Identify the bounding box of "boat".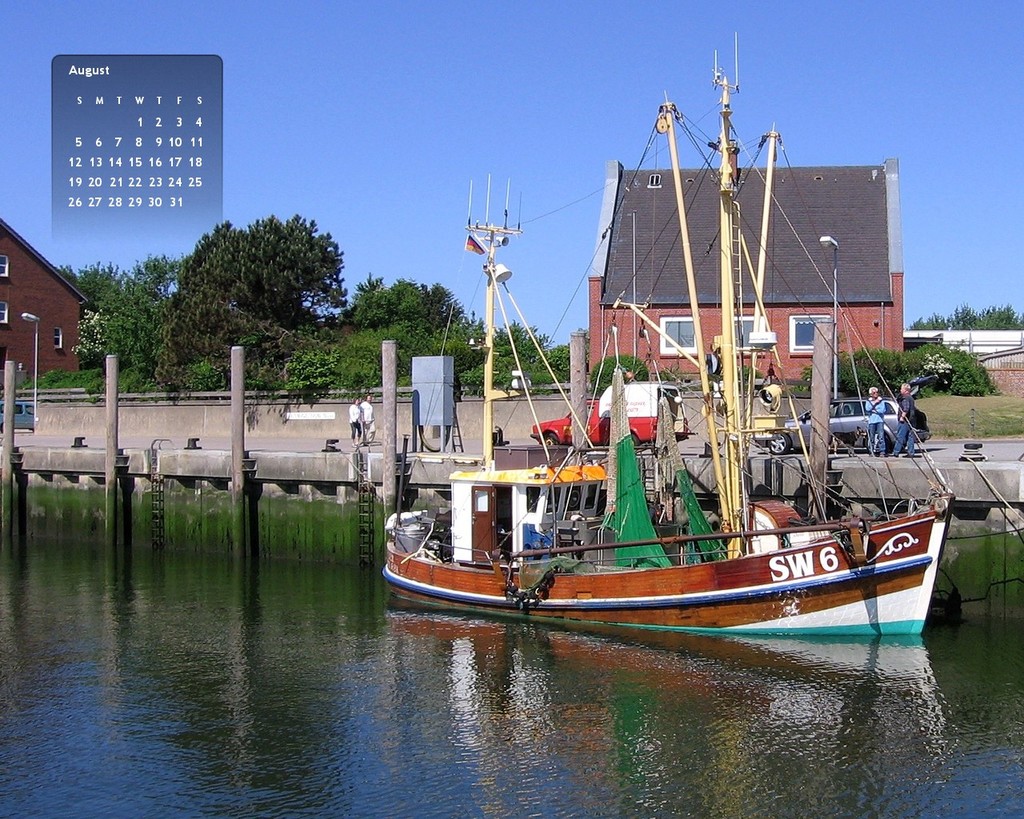
[x1=380, y1=27, x2=959, y2=643].
